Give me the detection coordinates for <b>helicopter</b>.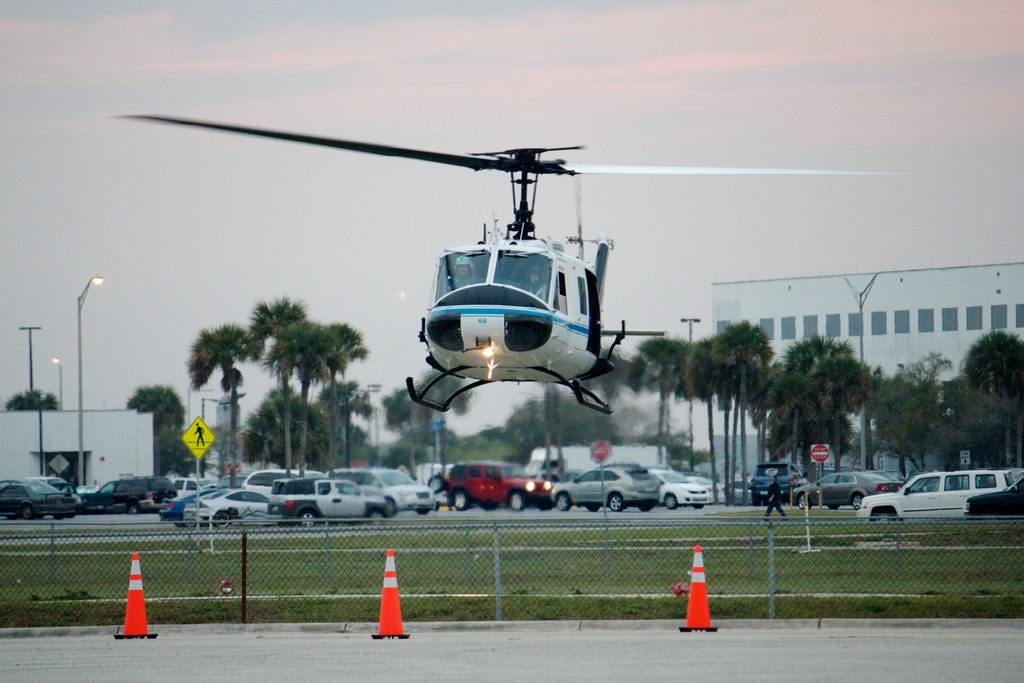
x1=104 y1=103 x2=715 y2=443.
